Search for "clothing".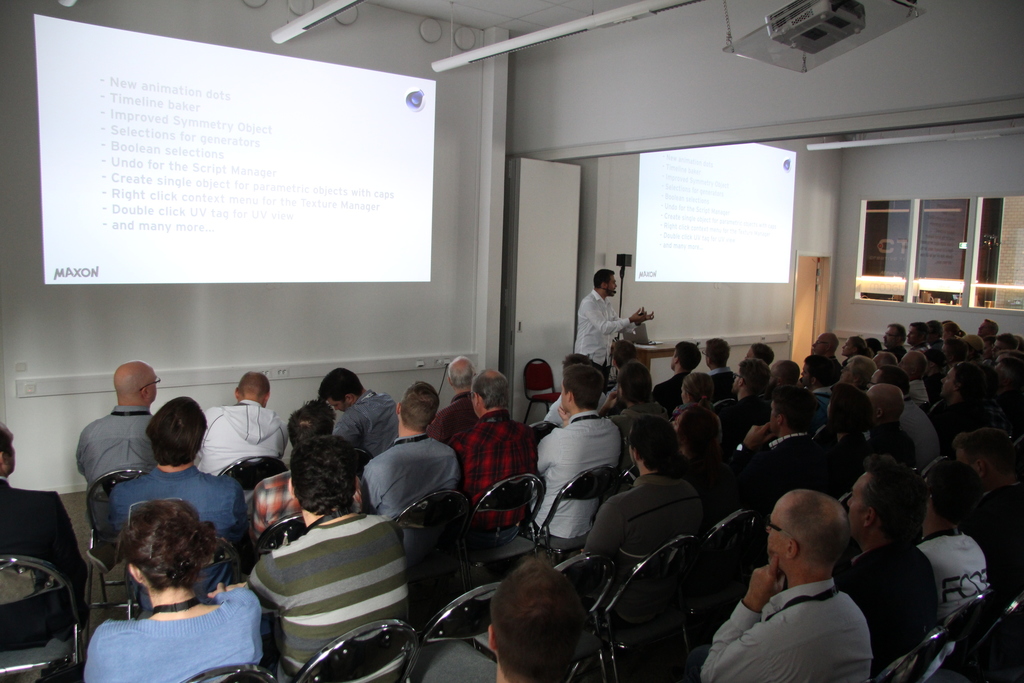
Found at select_region(108, 474, 263, 565).
